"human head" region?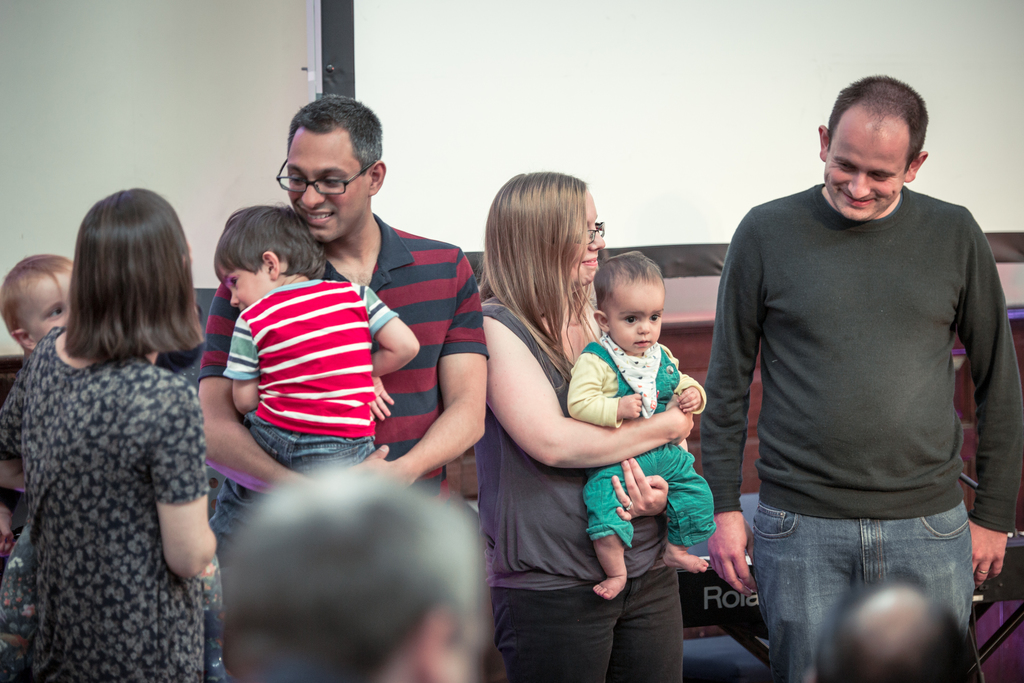
[x1=823, y1=74, x2=943, y2=226]
